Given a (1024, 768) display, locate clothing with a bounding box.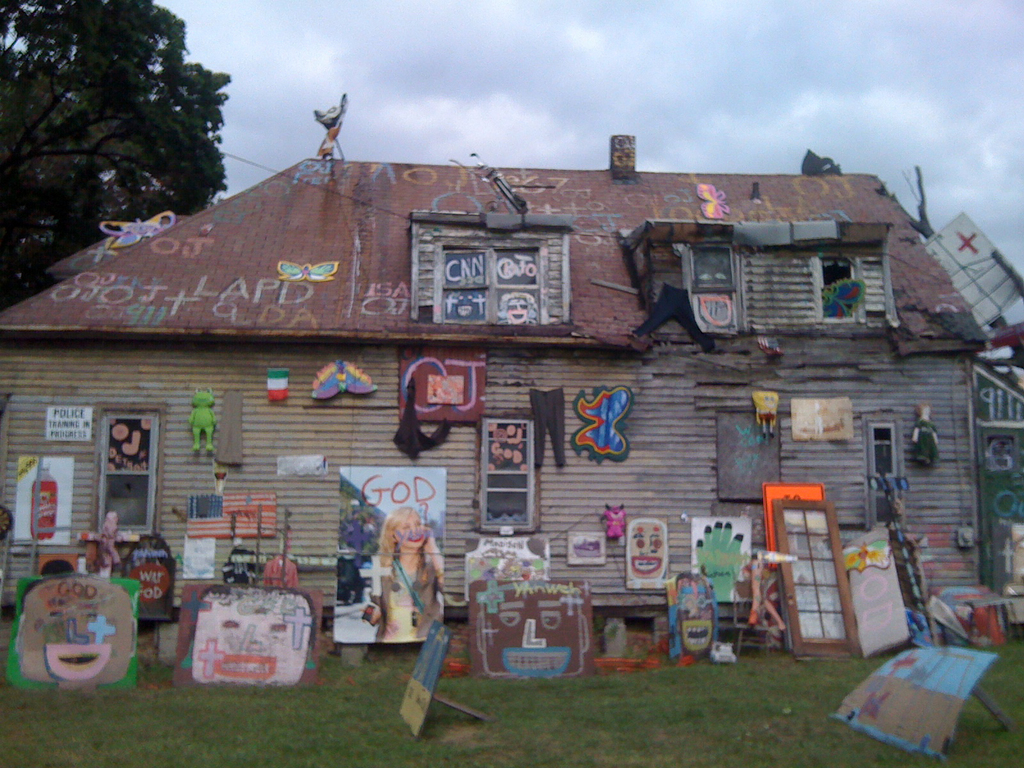
Located: BBox(531, 387, 568, 468).
